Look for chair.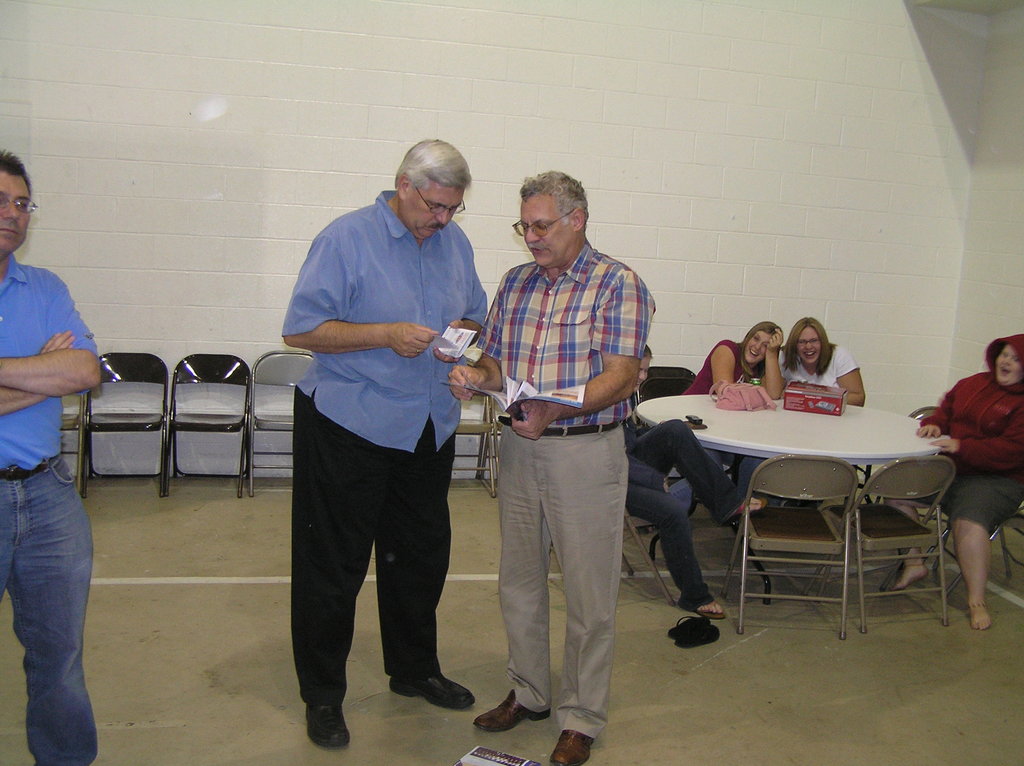
Found: locate(63, 388, 86, 491).
